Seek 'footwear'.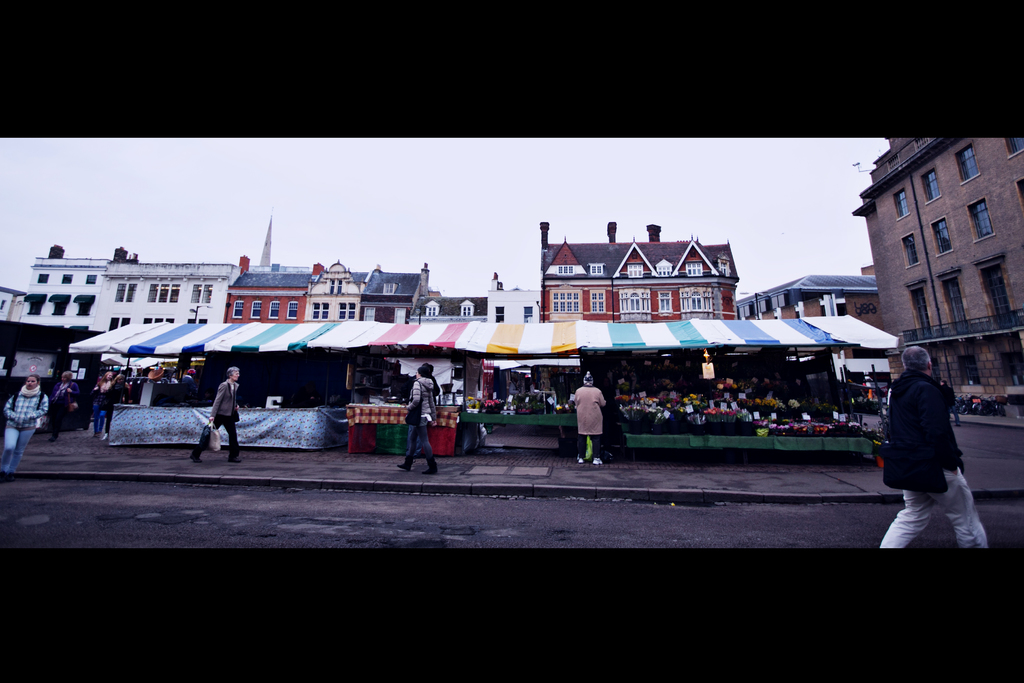
left=394, top=462, right=408, bottom=470.
